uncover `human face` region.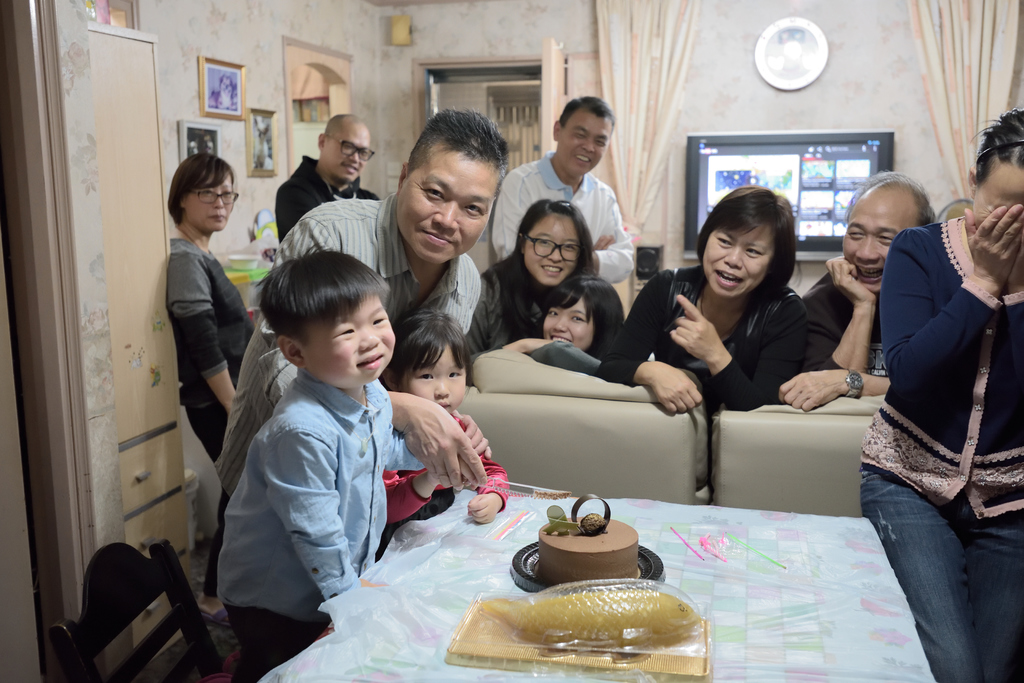
Uncovered: (x1=526, y1=211, x2=582, y2=290).
